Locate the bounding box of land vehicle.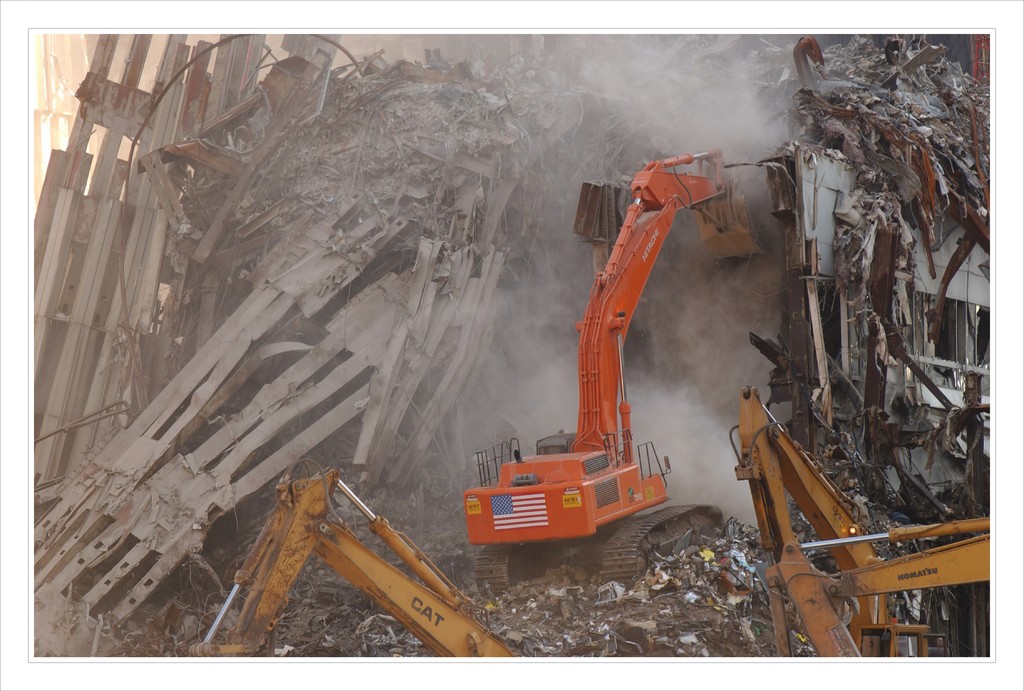
Bounding box: (left=730, top=382, right=989, bottom=658).
